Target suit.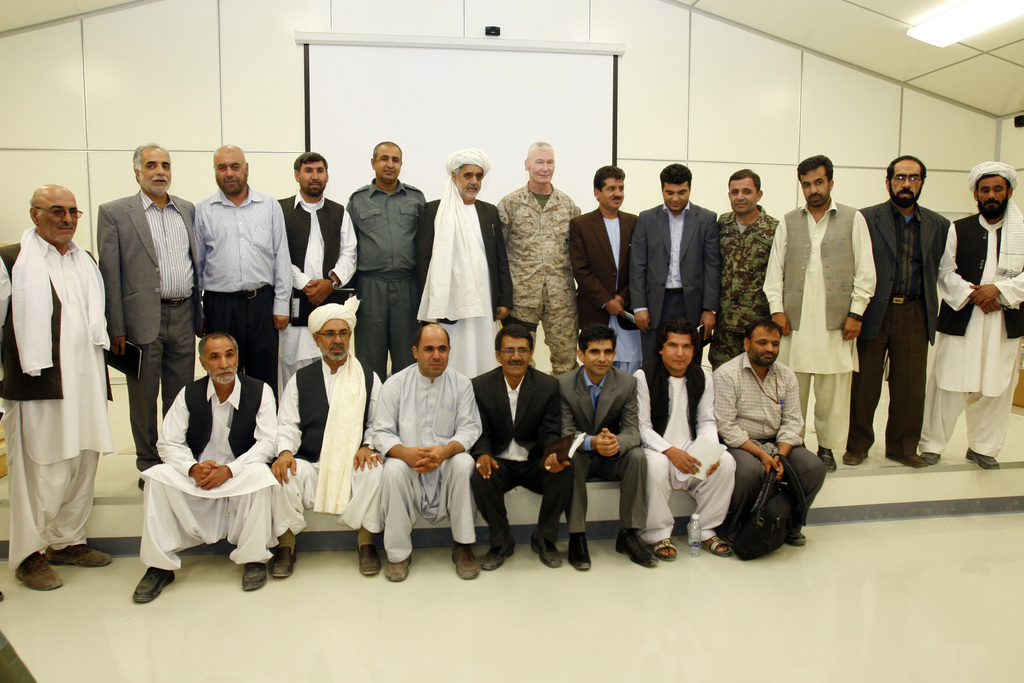
Target region: <box>628,201,723,368</box>.
